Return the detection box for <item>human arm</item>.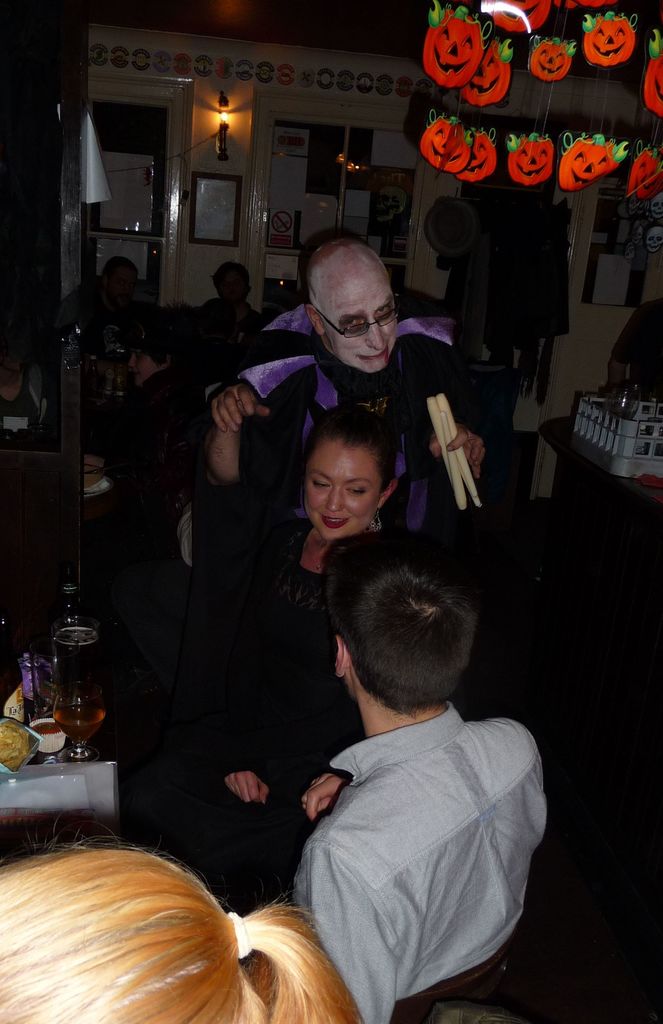
<box>221,770,275,812</box>.
